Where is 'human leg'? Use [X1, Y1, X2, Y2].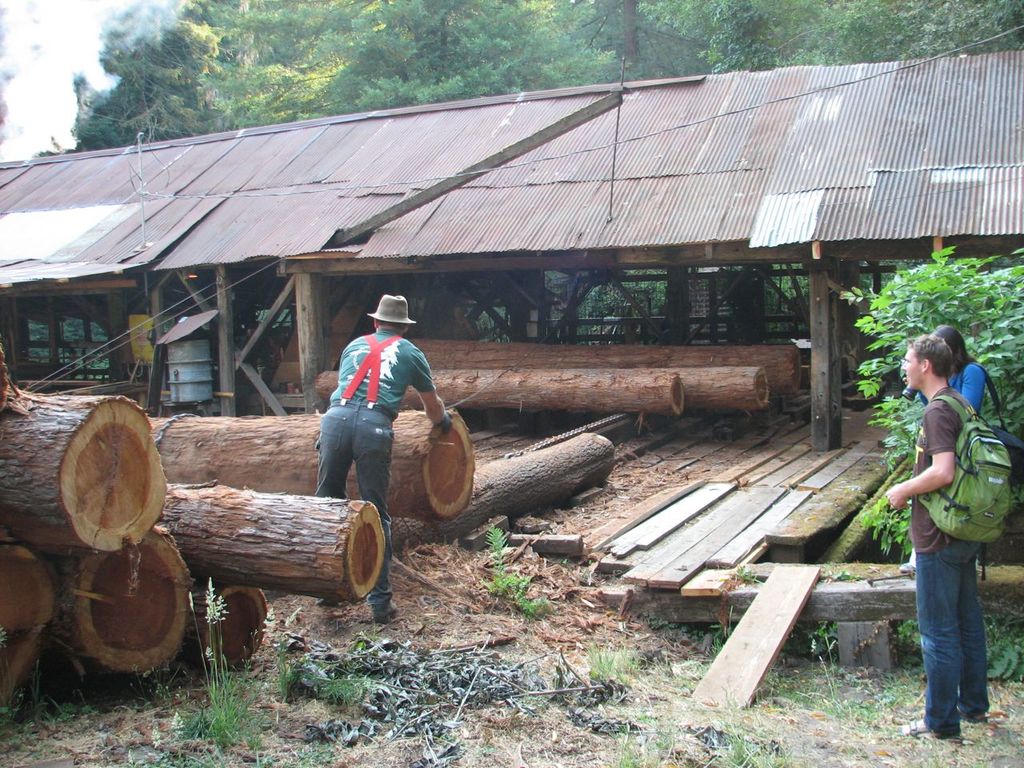
[900, 540, 968, 740].
